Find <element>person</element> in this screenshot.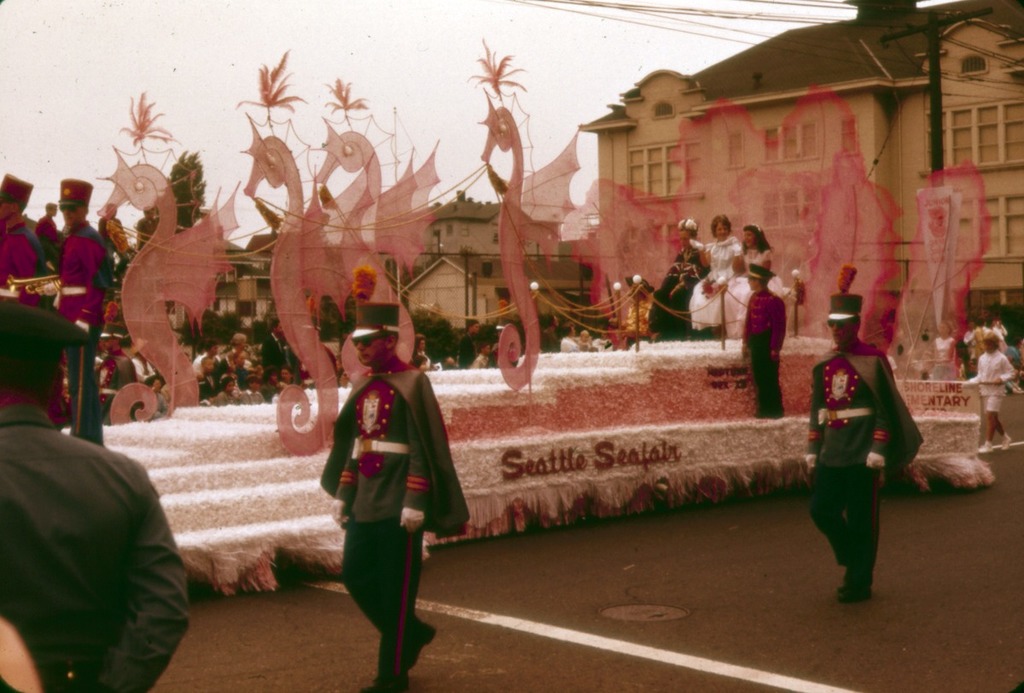
The bounding box for <element>person</element> is BBox(648, 215, 714, 341).
